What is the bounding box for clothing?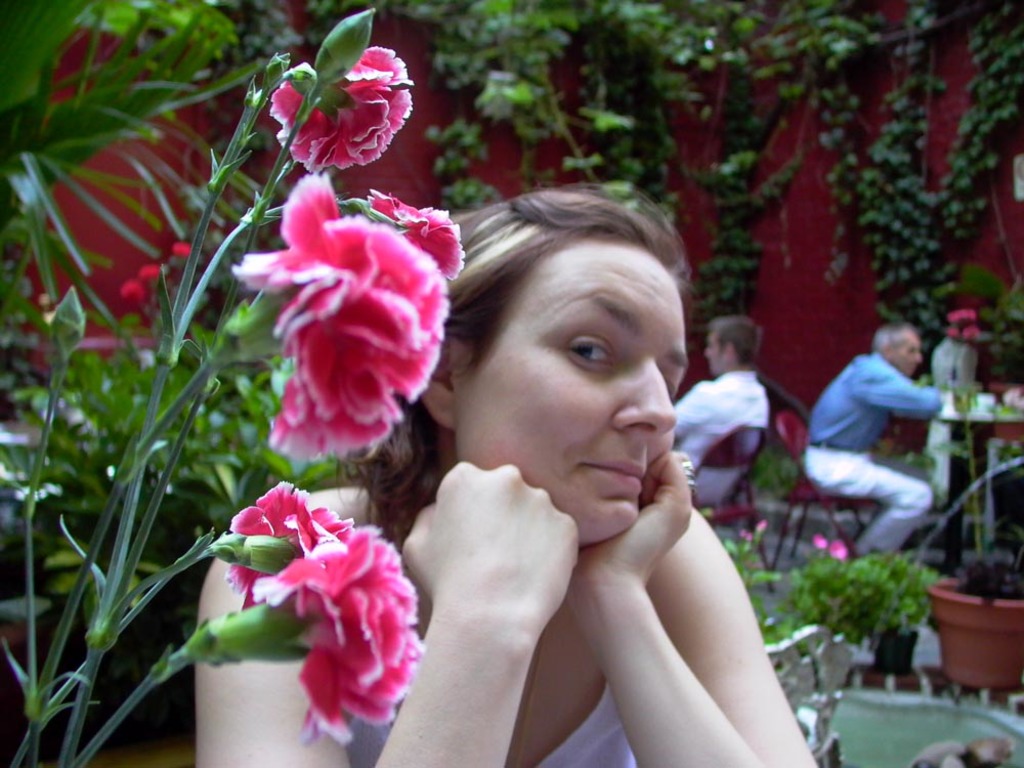
803,316,957,567.
